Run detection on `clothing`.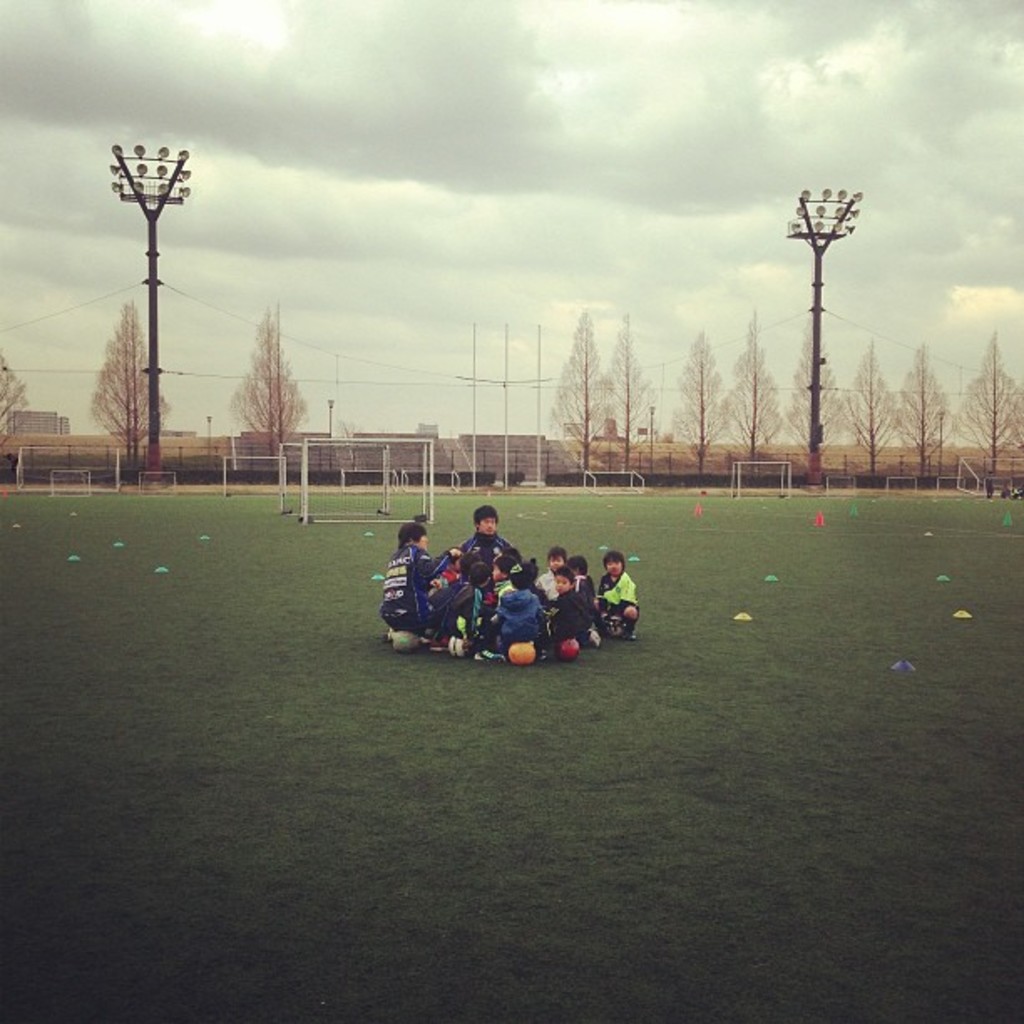
Result: [530, 569, 562, 611].
